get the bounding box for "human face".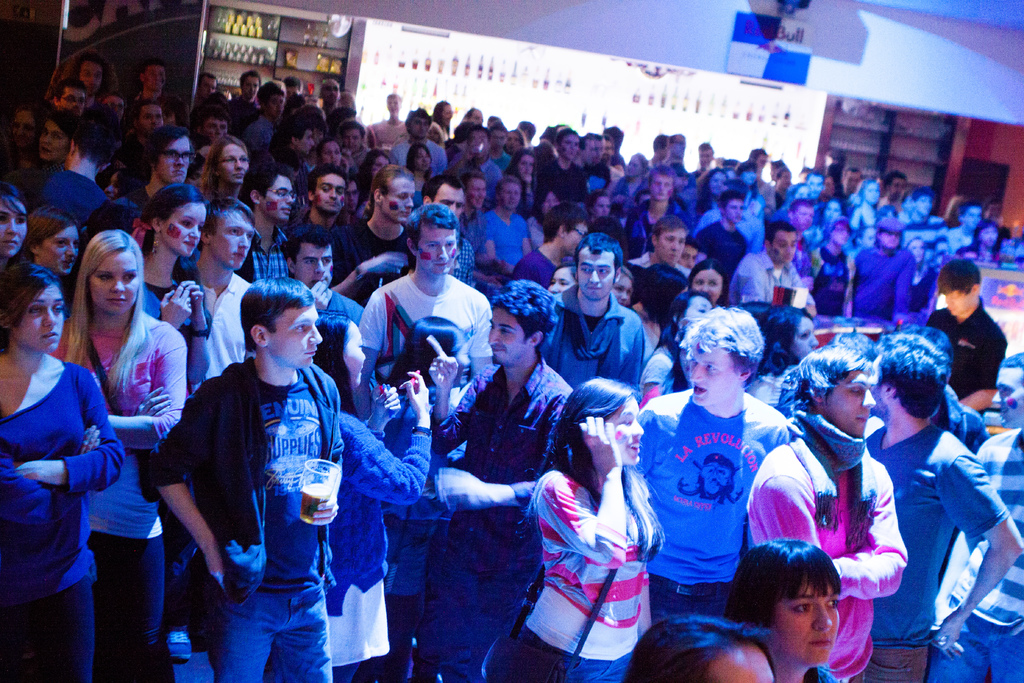
594 195 610 216.
